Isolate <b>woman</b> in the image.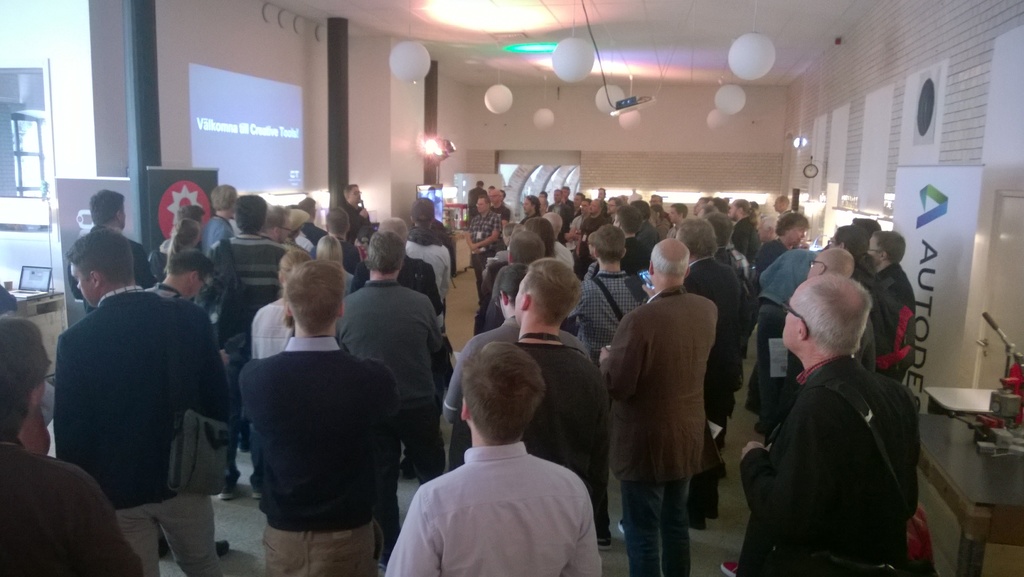
Isolated region: l=315, t=234, r=354, b=296.
